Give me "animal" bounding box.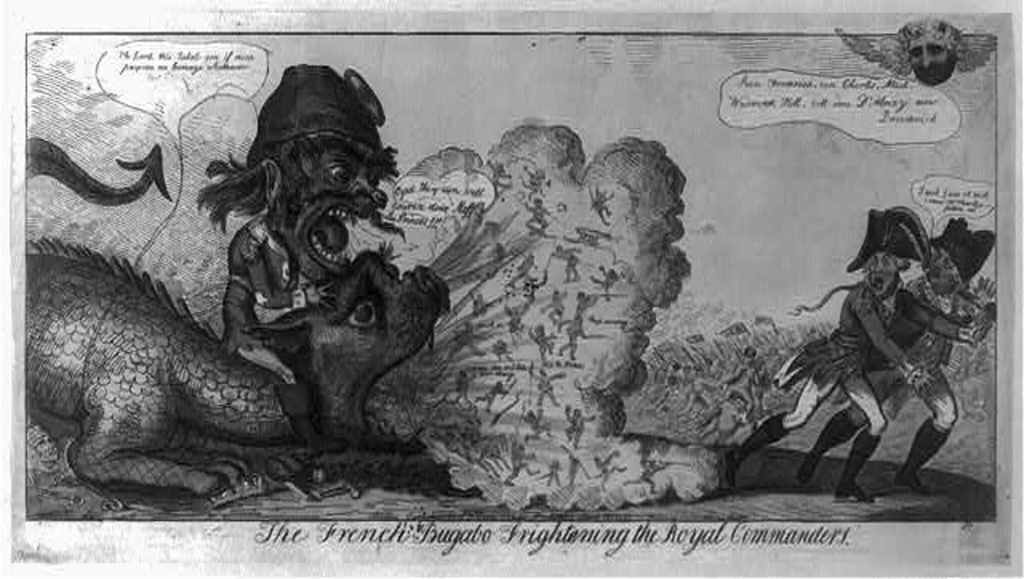
(229,245,461,491).
